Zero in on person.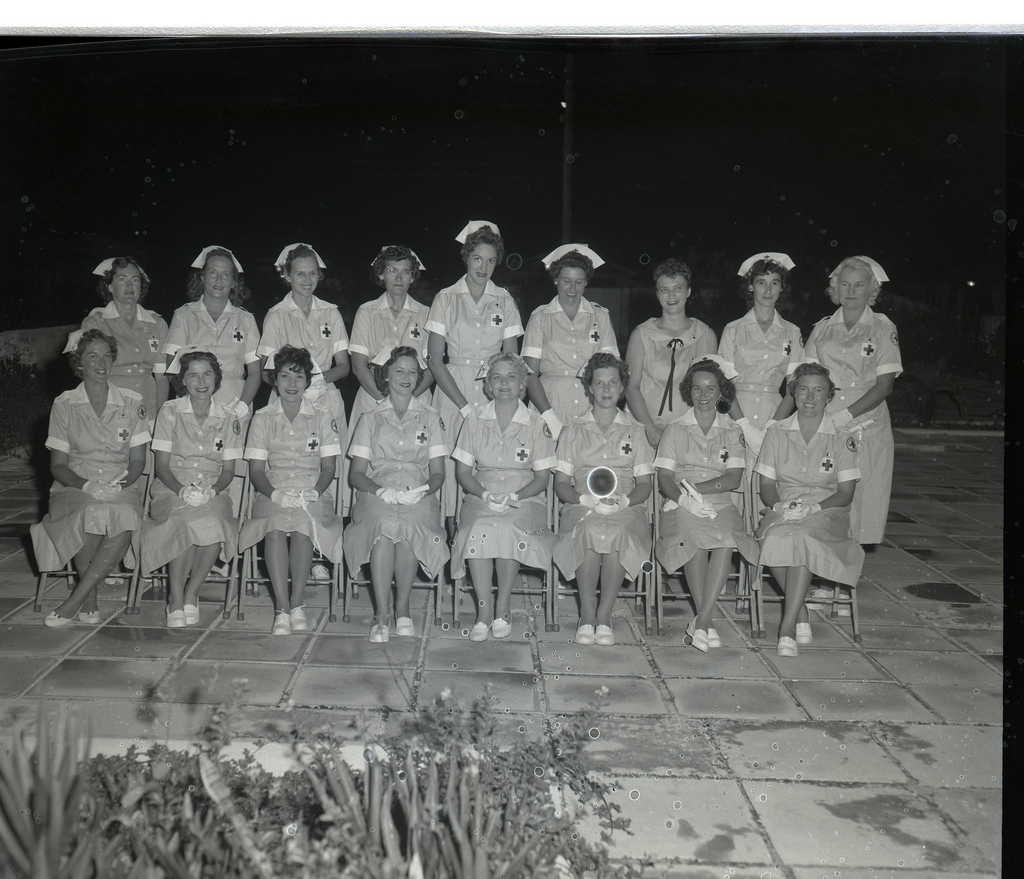
Zeroed in: (424, 221, 526, 497).
